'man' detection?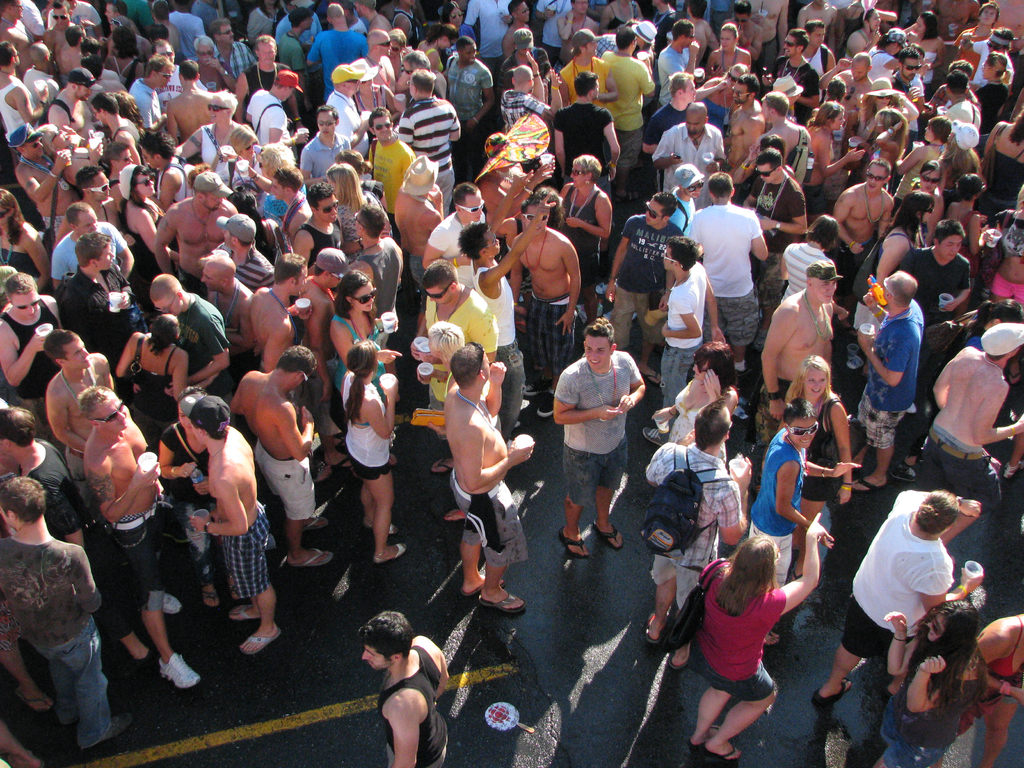
604 191 687 368
